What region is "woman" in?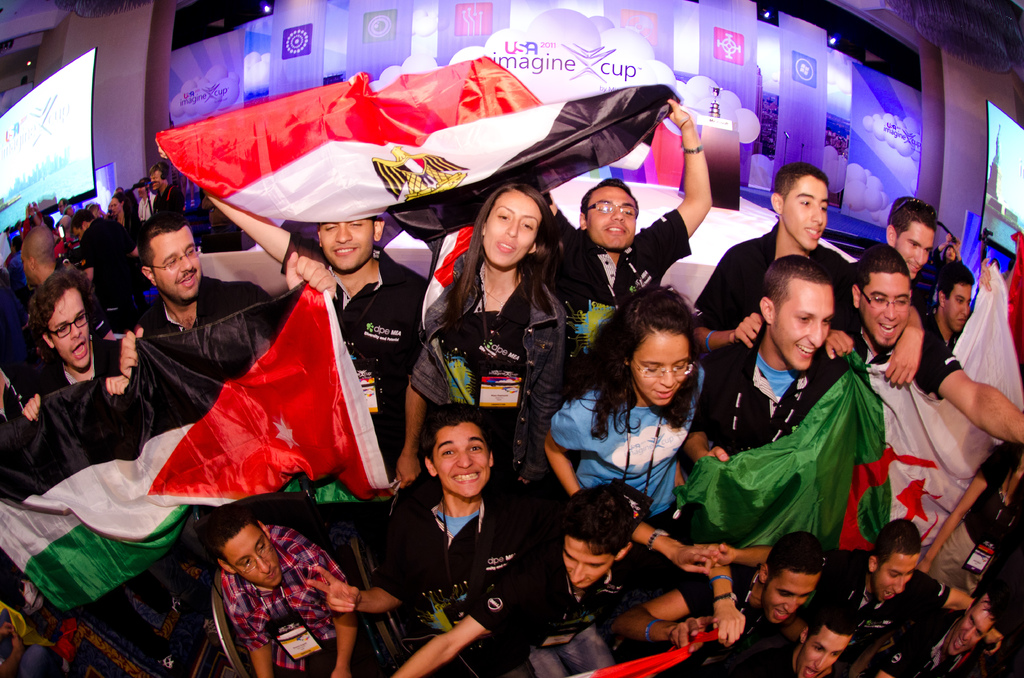
404,191,584,586.
